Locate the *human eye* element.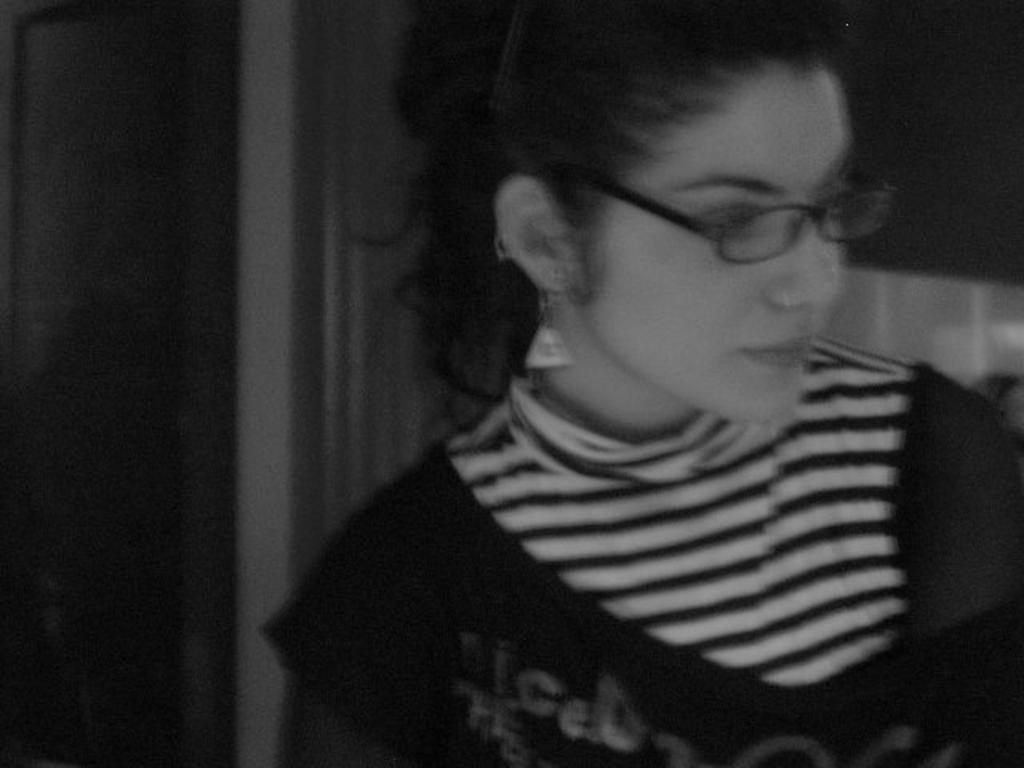
Element bbox: box(686, 198, 778, 235).
